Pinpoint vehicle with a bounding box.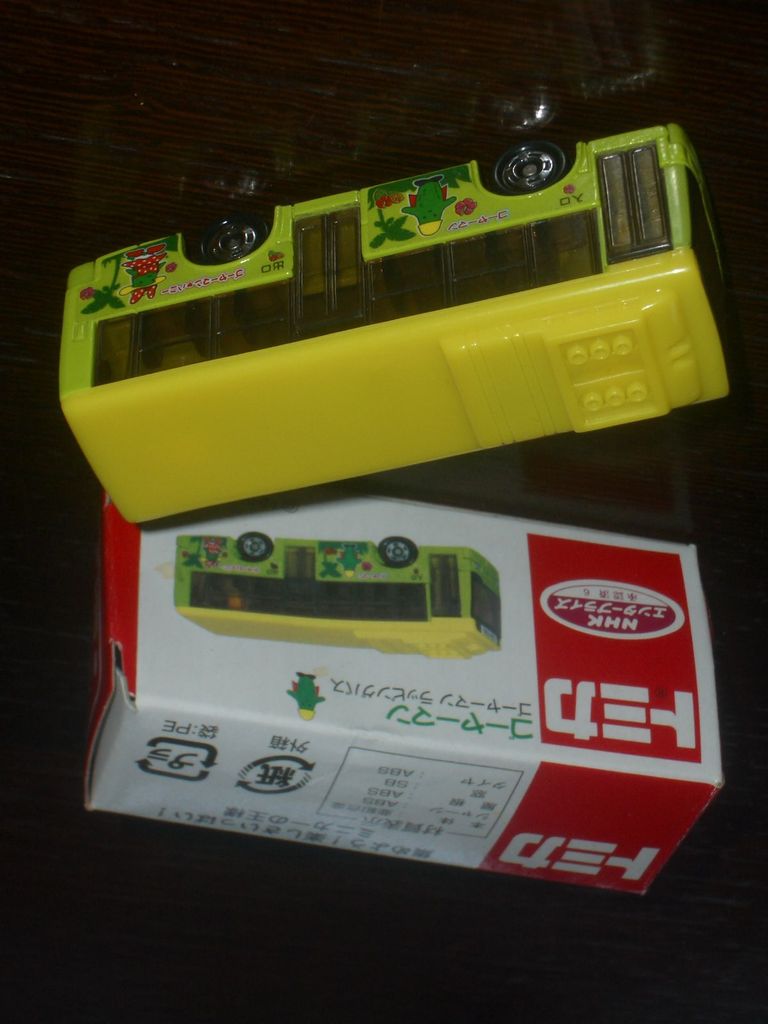
x1=170 y1=534 x2=502 y2=661.
